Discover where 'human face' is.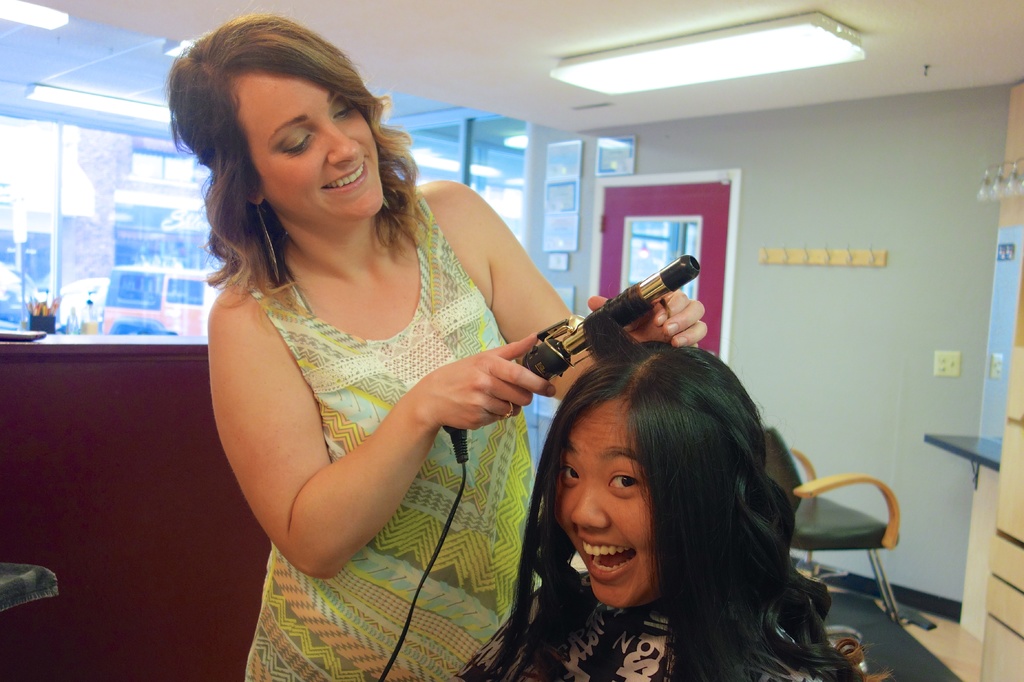
Discovered at region(556, 400, 653, 608).
